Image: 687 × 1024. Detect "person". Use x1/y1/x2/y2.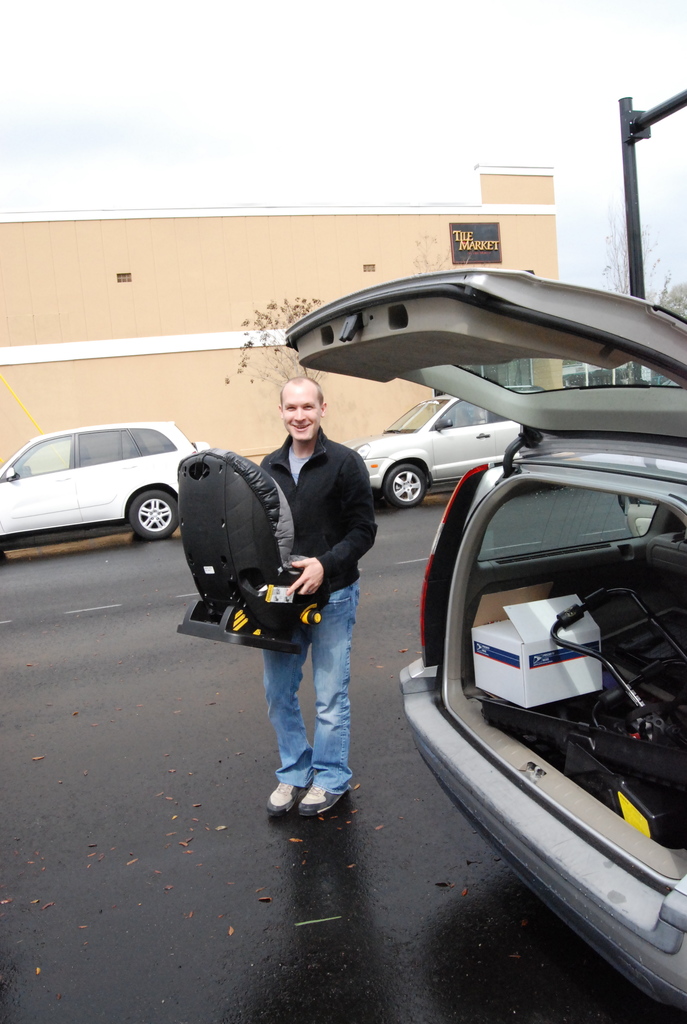
244/356/372/735.
